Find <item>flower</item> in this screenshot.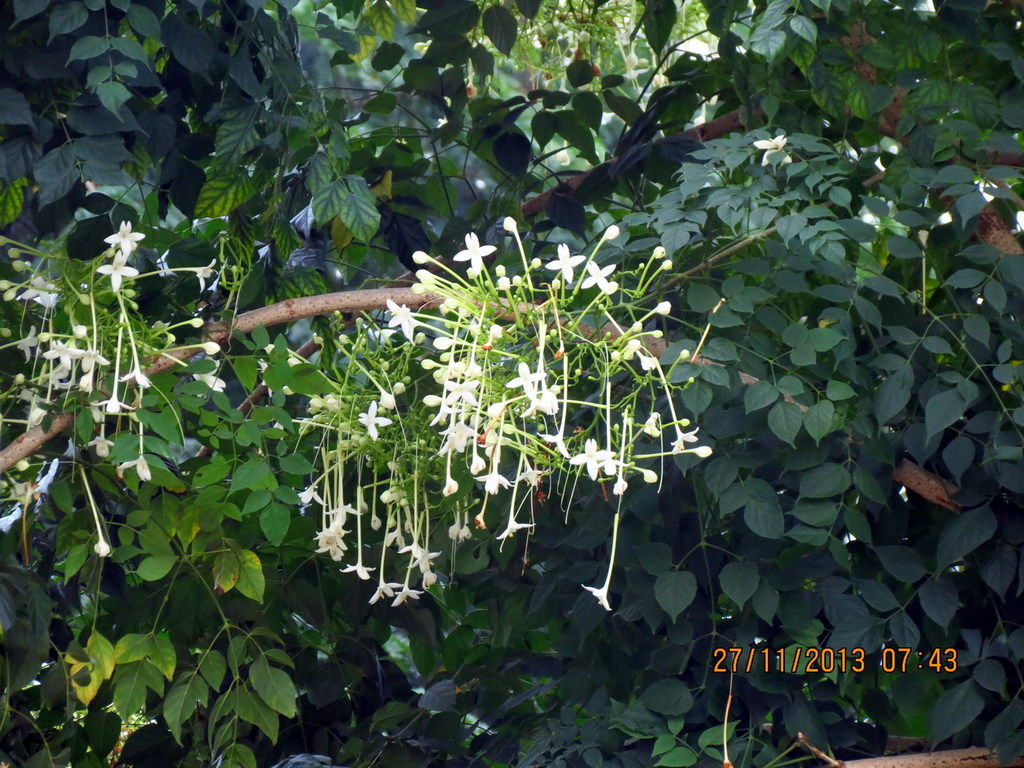
The bounding box for <item>flower</item> is (x1=116, y1=420, x2=147, y2=483).
